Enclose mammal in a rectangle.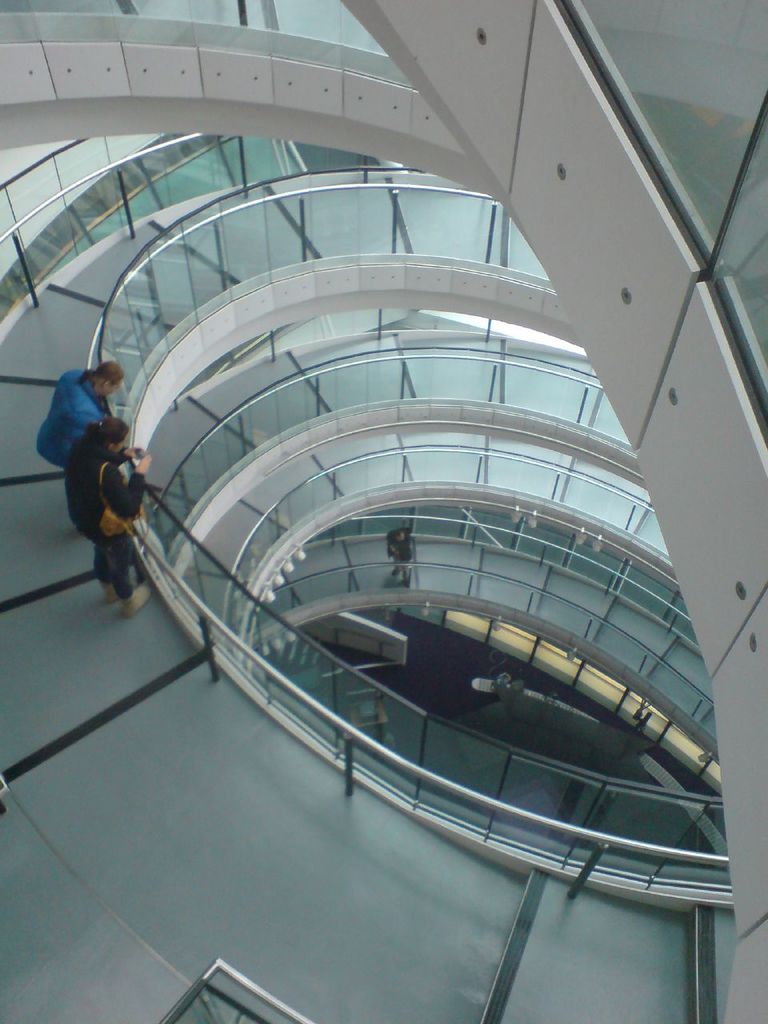
box(94, 454, 153, 612).
